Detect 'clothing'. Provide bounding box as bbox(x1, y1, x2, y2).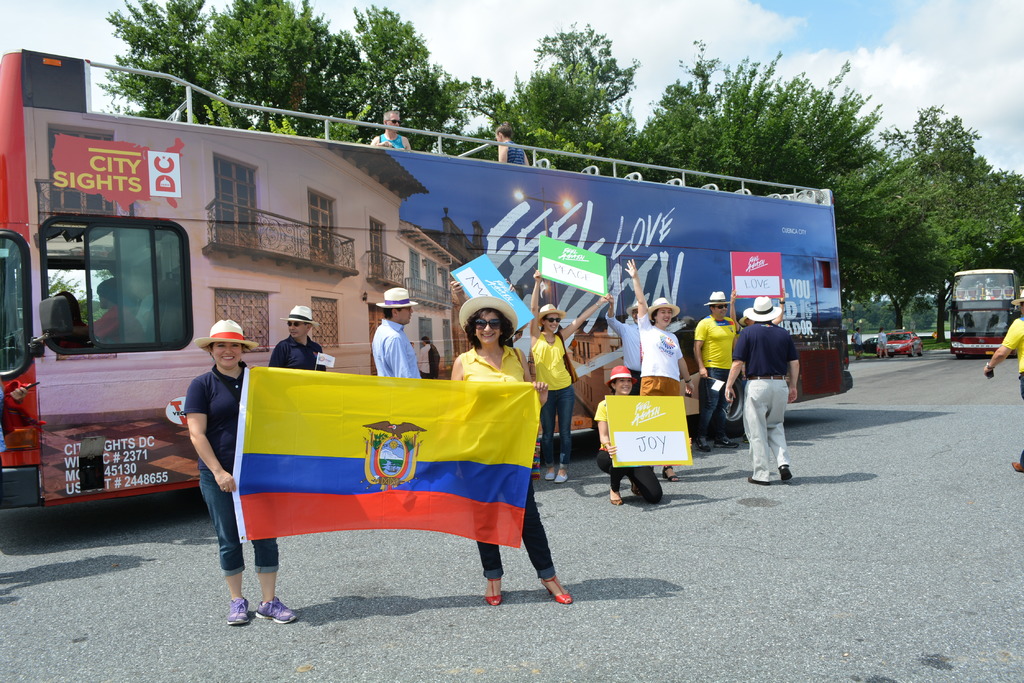
bbox(184, 364, 278, 579).
